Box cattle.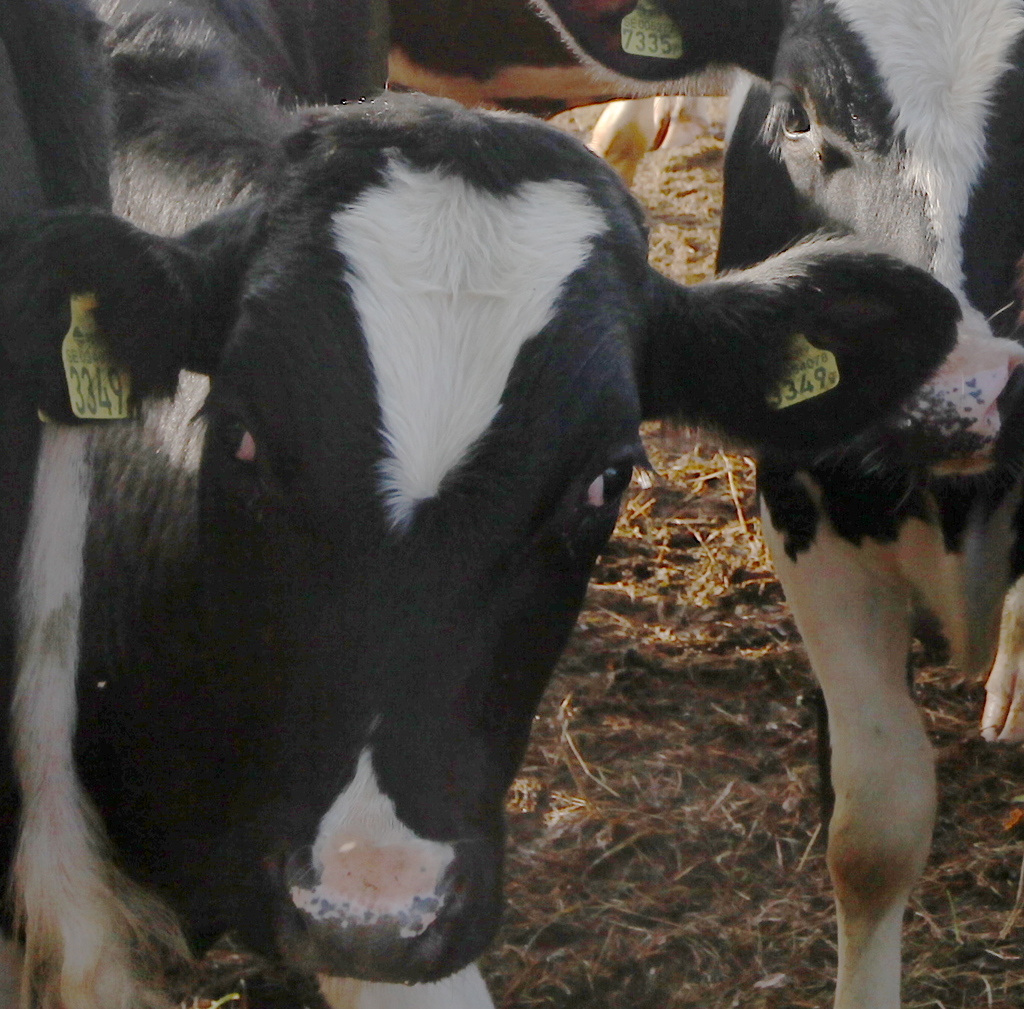
x1=605, y1=0, x2=1023, y2=1008.
